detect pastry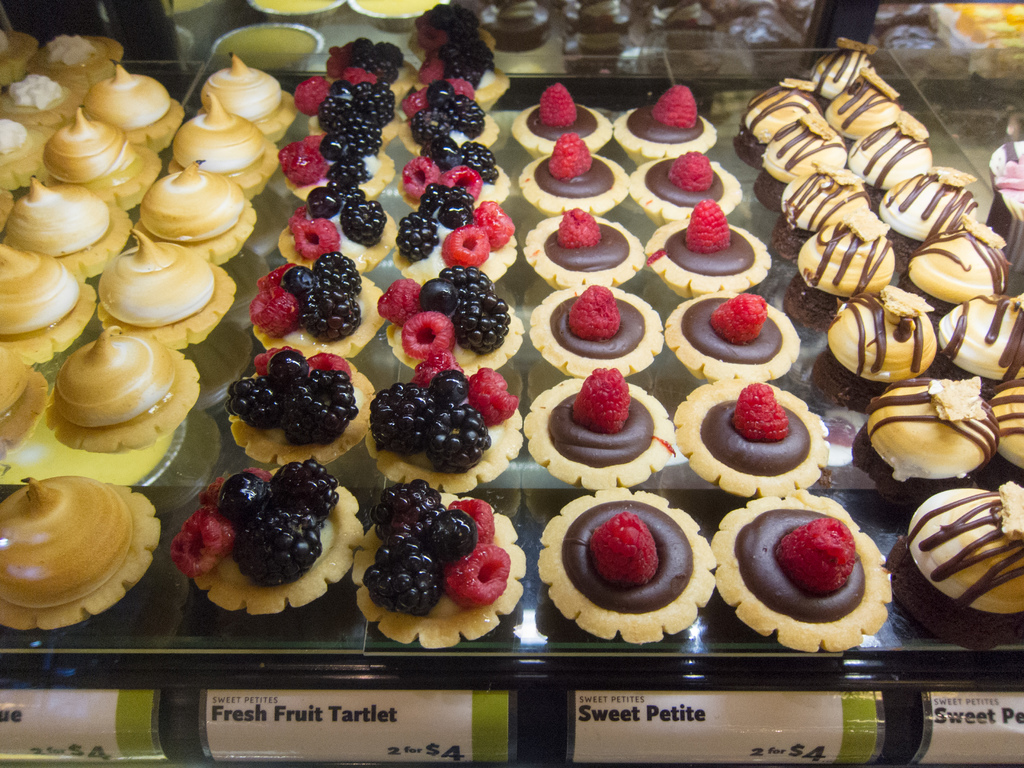
bbox(510, 86, 616, 157)
